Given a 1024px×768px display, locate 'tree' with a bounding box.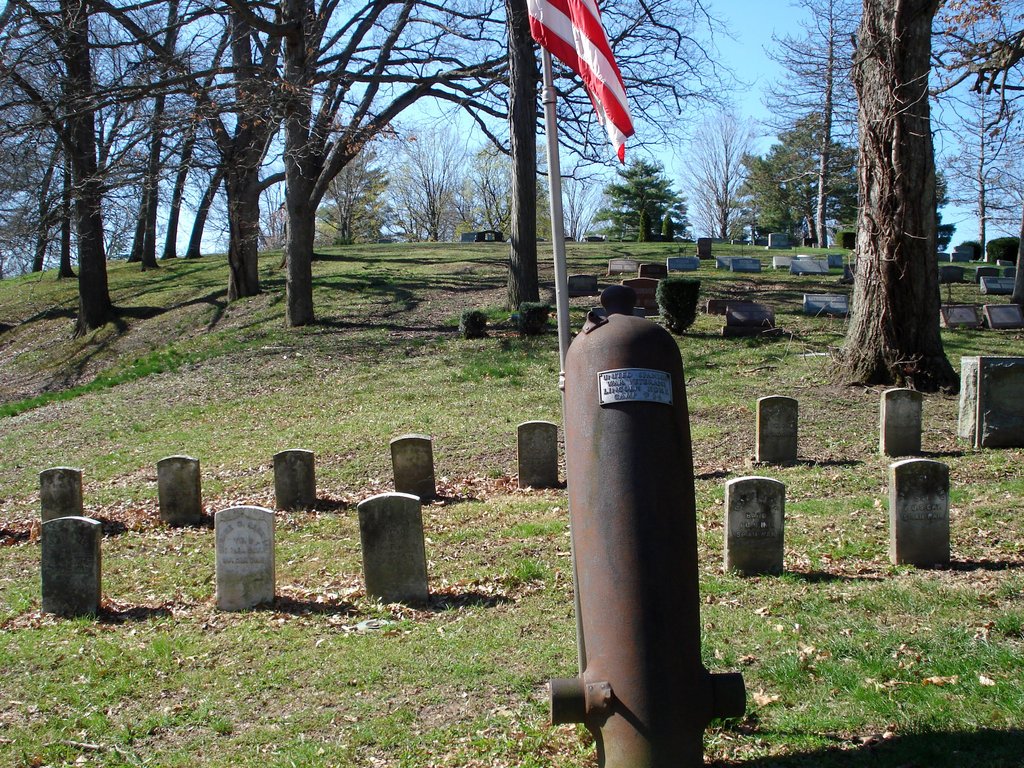
Located: [left=952, top=237, right=994, bottom=269].
